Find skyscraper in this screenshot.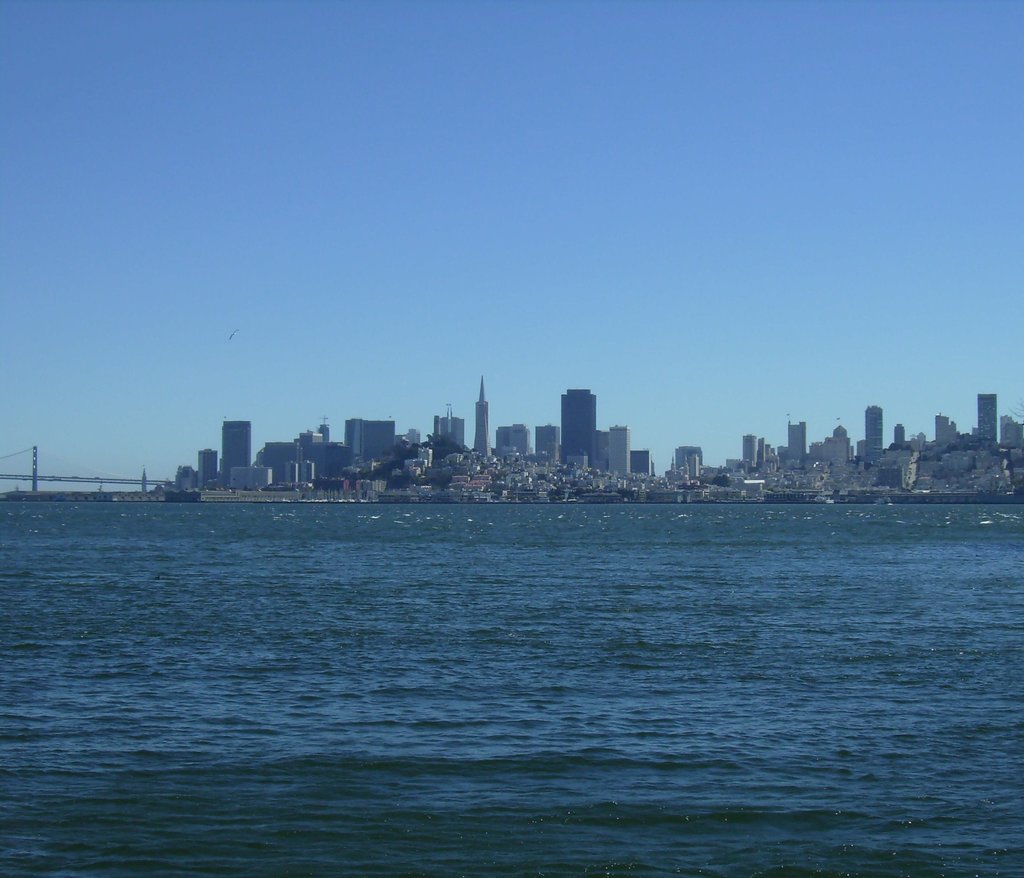
The bounding box for skyscraper is {"left": 558, "top": 386, "right": 595, "bottom": 478}.
